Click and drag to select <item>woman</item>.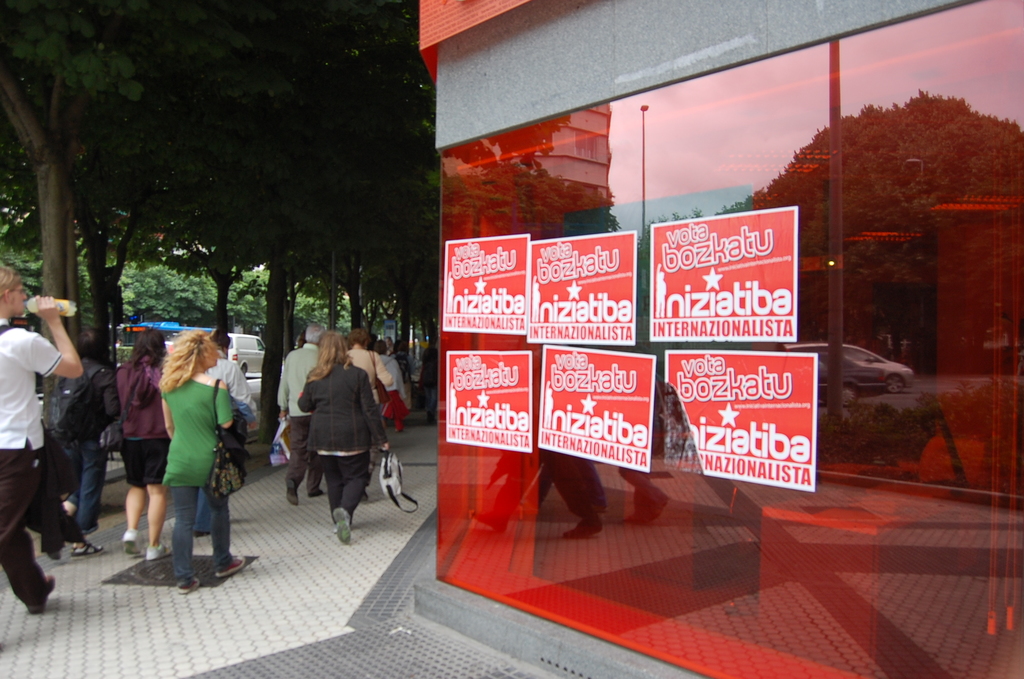
Selection: rect(110, 323, 181, 568).
